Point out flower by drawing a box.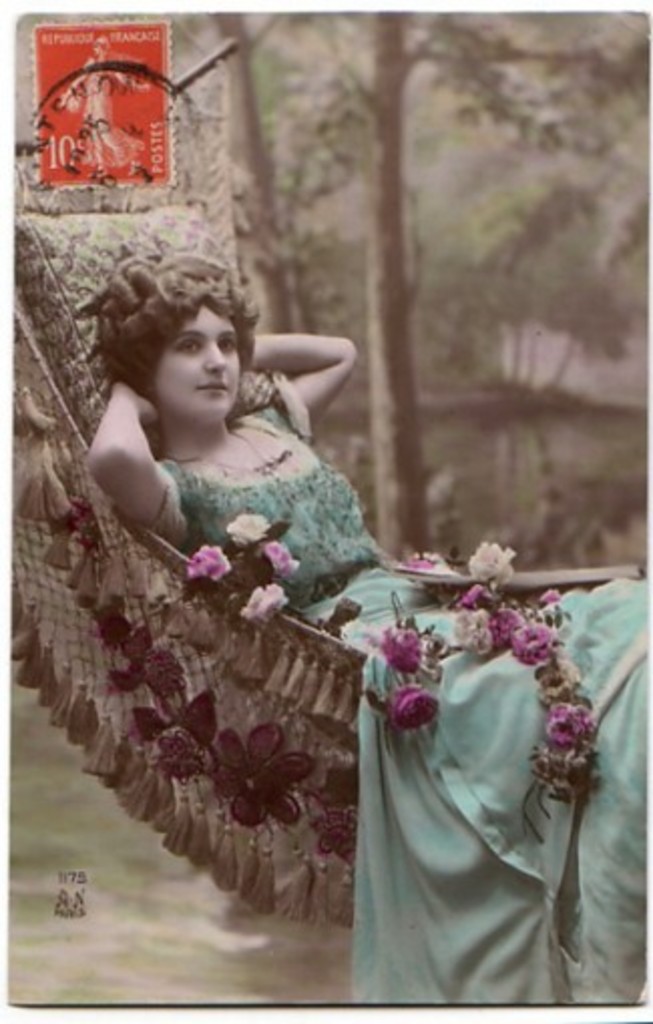
[x1=227, y1=510, x2=269, y2=546].
